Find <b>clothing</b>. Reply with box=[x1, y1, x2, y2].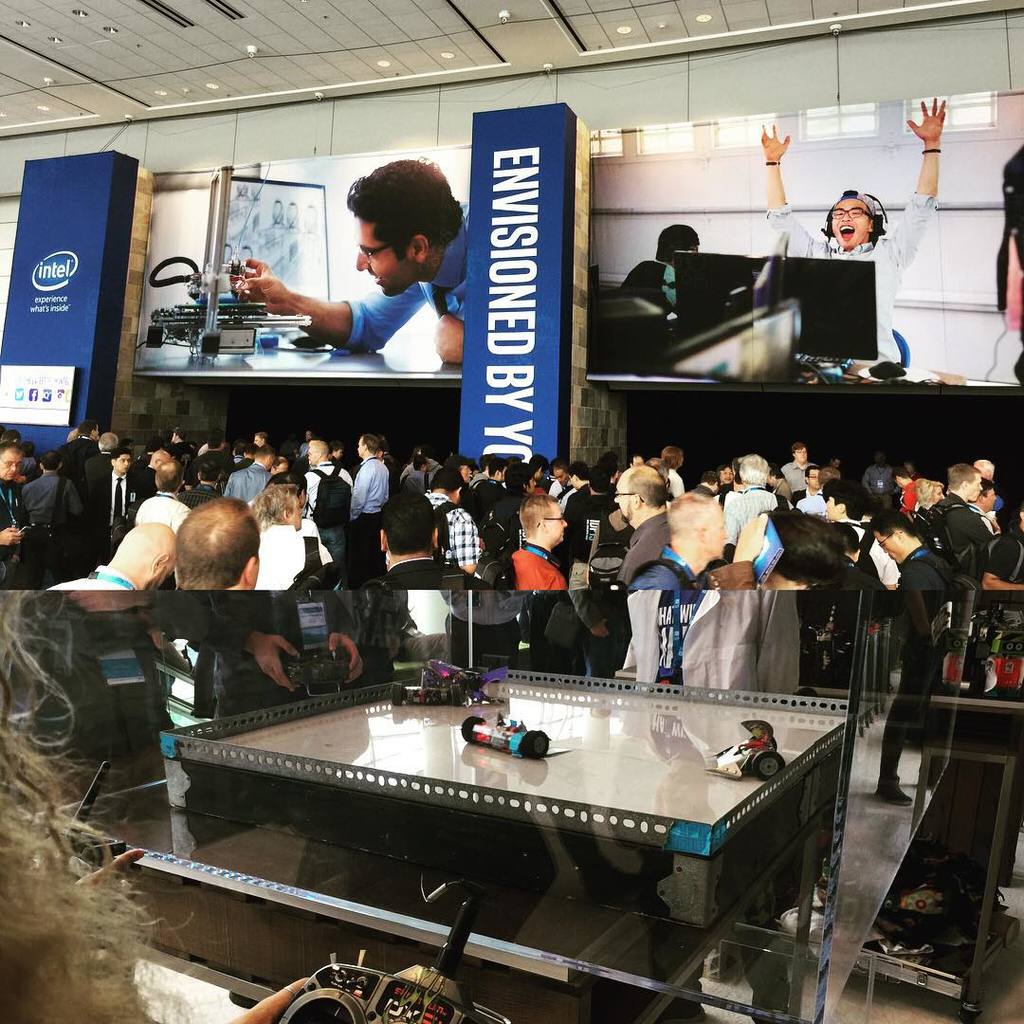
box=[618, 592, 804, 686].
